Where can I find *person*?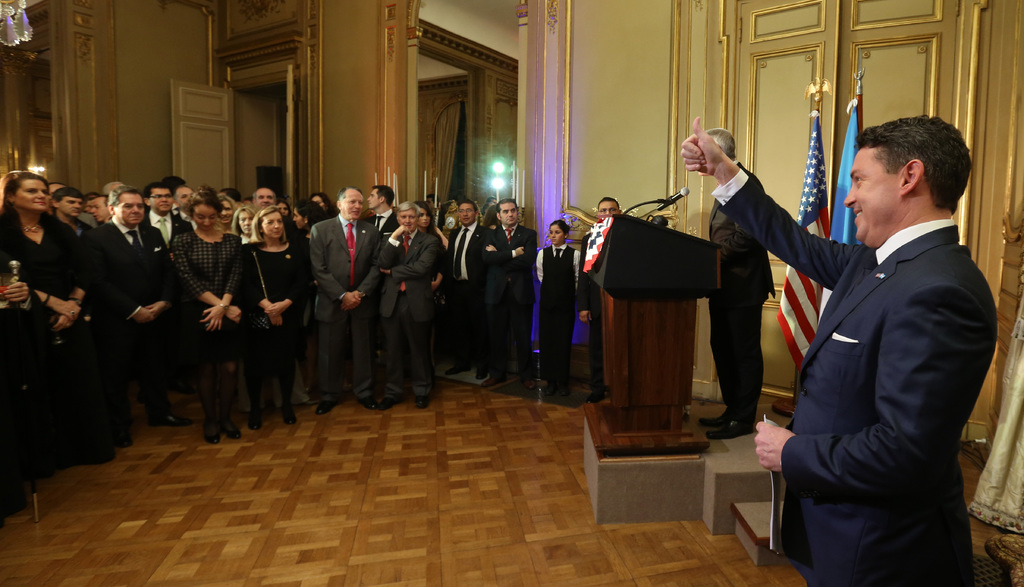
You can find it at <region>680, 118, 999, 586</region>.
